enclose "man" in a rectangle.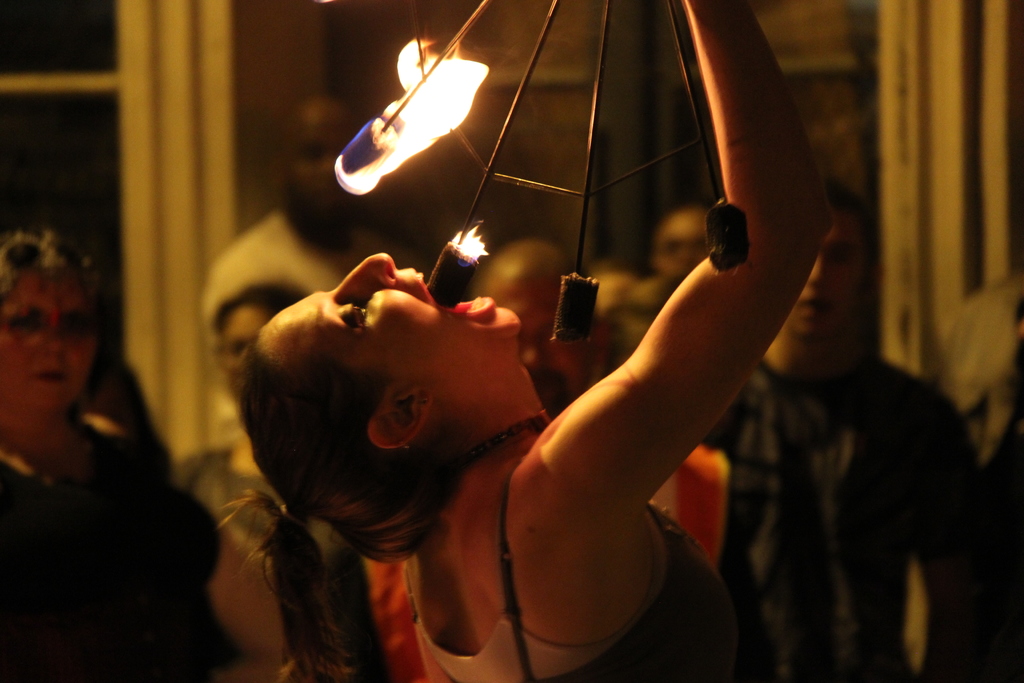
621/199/717/313.
